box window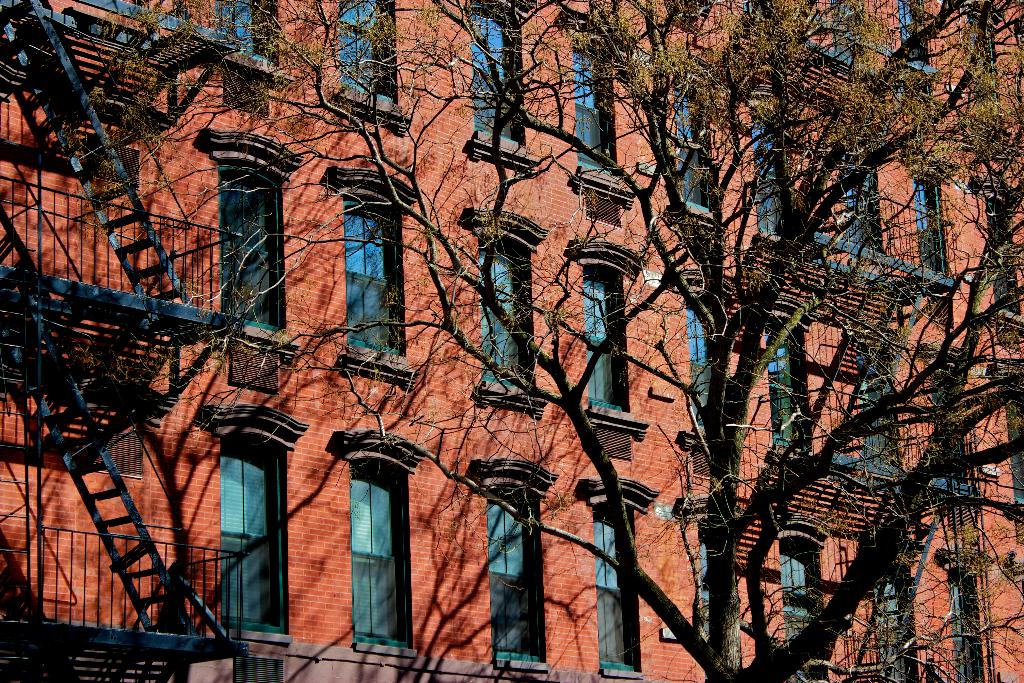
757/115/791/245
